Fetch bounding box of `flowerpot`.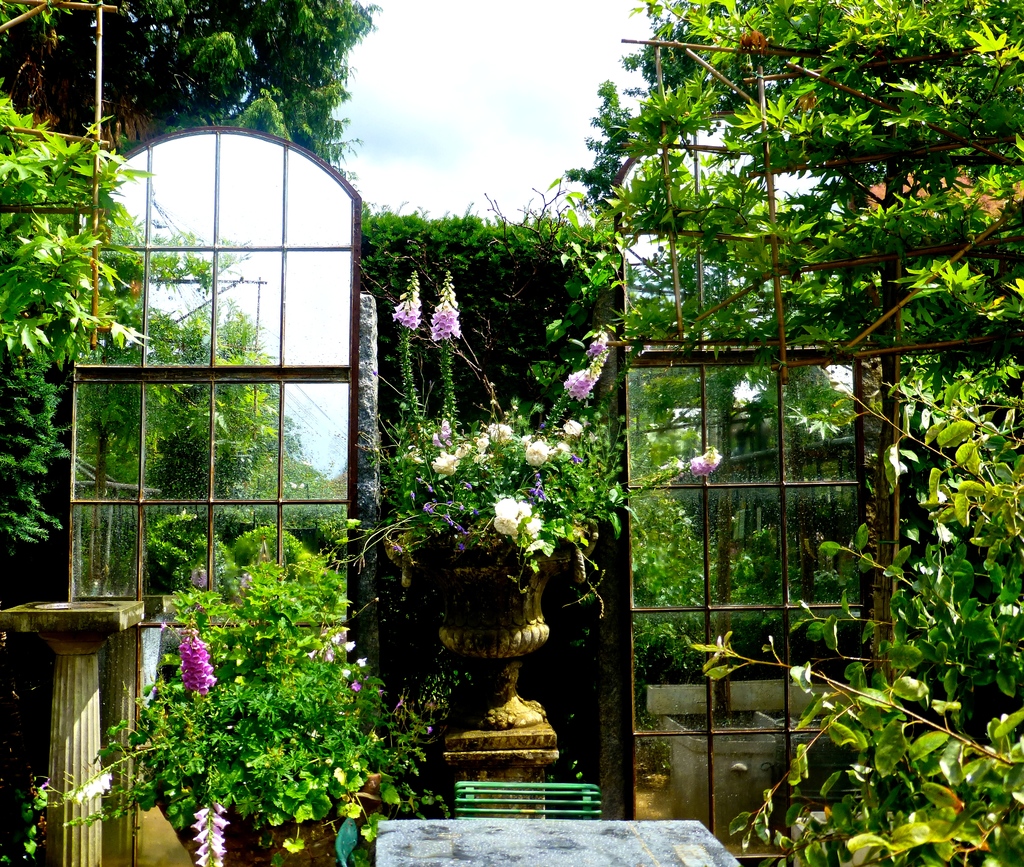
Bbox: bbox=(150, 784, 284, 866).
